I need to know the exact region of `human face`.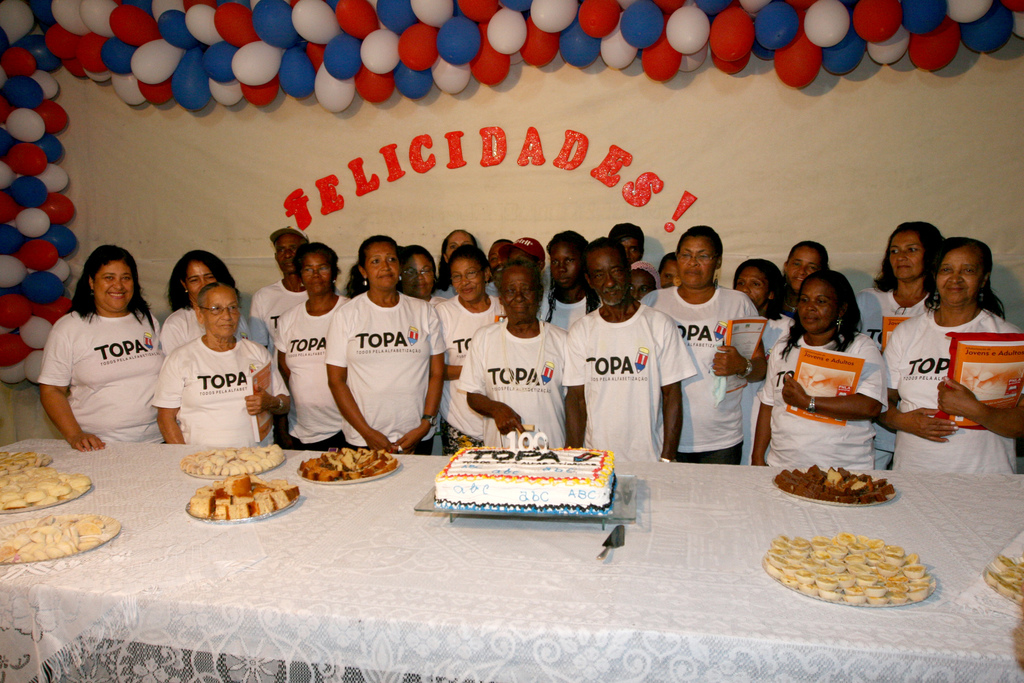
Region: rect(365, 243, 402, 291).
